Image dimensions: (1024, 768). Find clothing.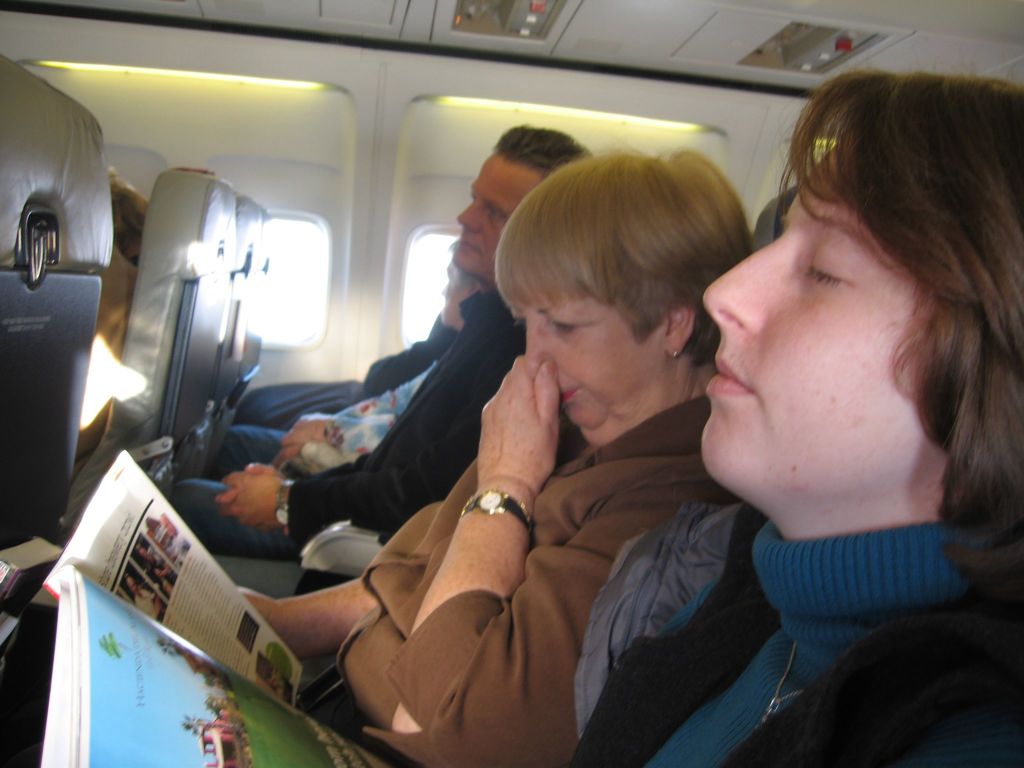
bbox(569, 502, 1023, 767).
